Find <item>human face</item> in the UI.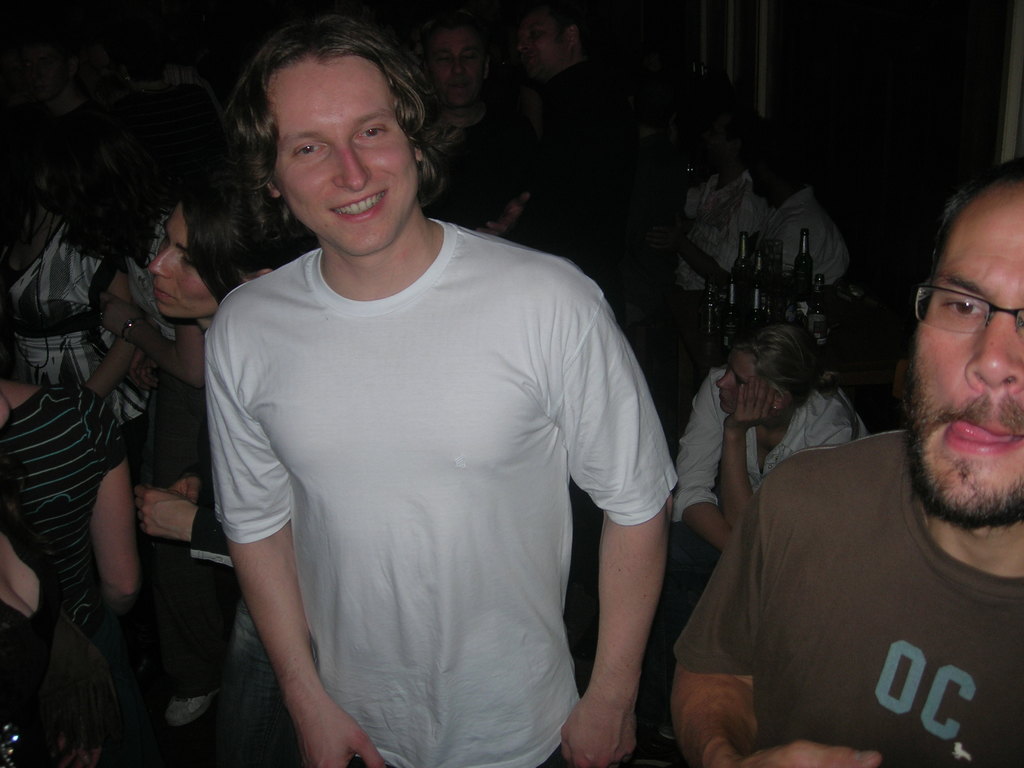
UI element at bbox=[913, 183, 1023, 511].
